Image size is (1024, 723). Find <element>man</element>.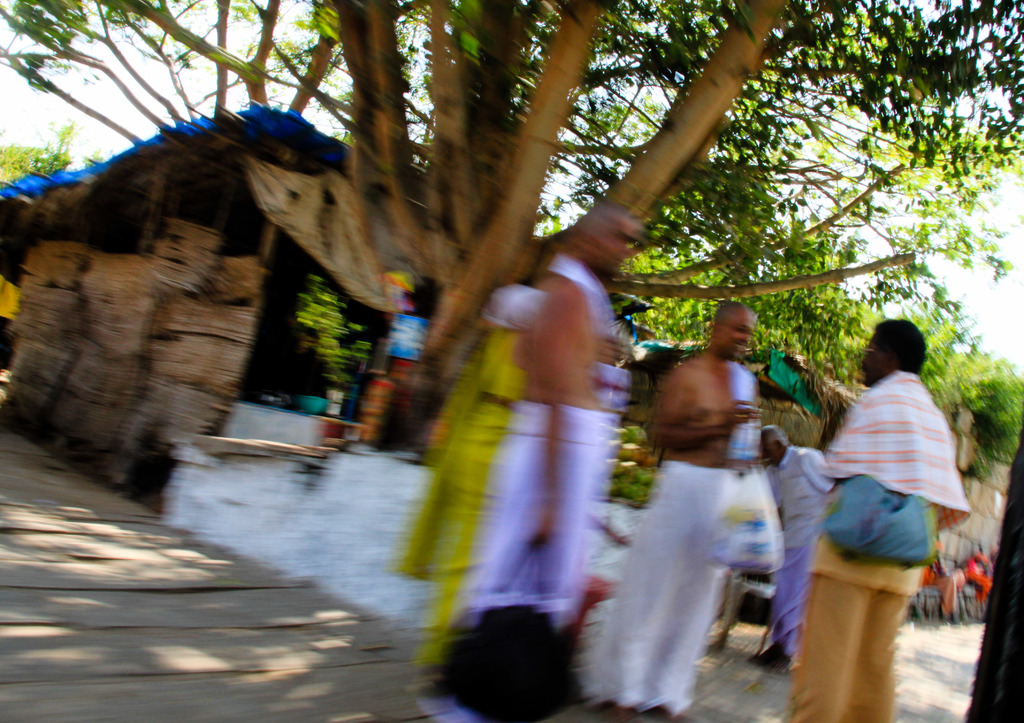
l=585, t=298, r=761, b=722.
